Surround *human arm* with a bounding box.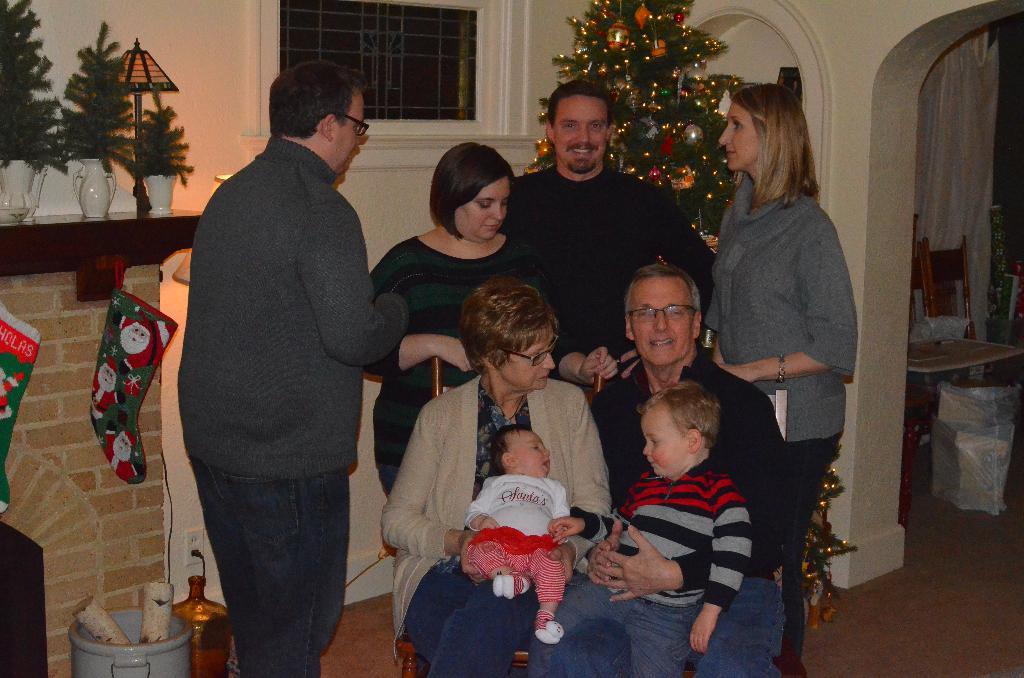
bbox(390, 241, 477, 375).
